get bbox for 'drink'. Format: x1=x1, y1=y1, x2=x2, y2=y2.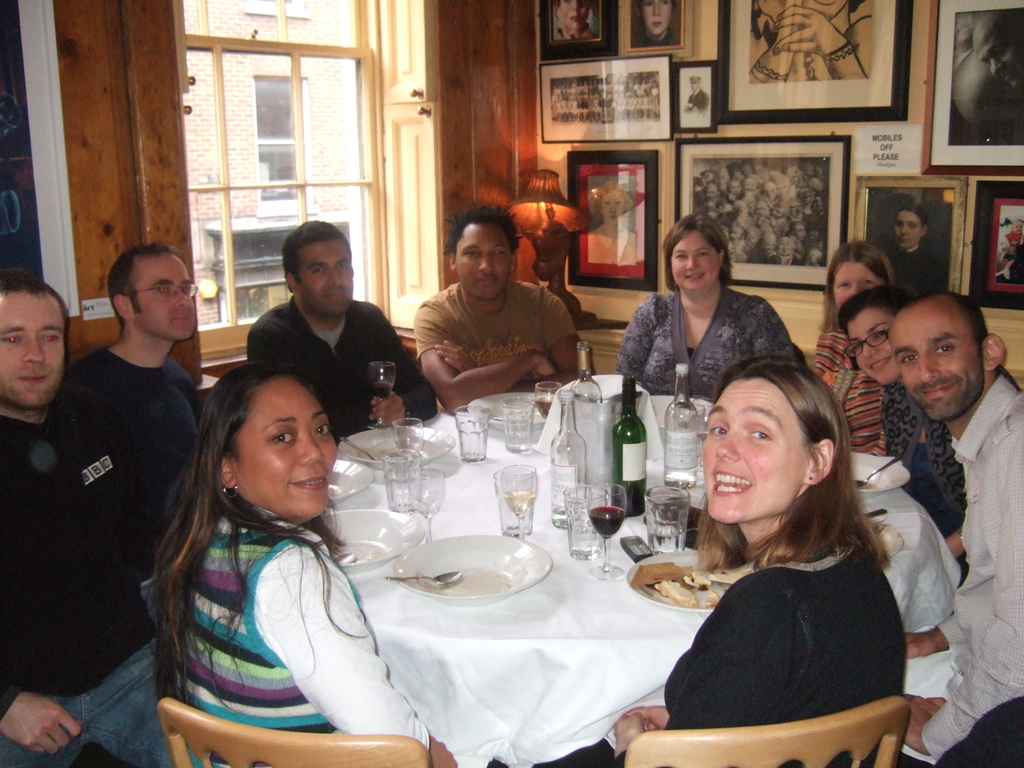
x1=660, y1=477, x2=696, y2=495.
